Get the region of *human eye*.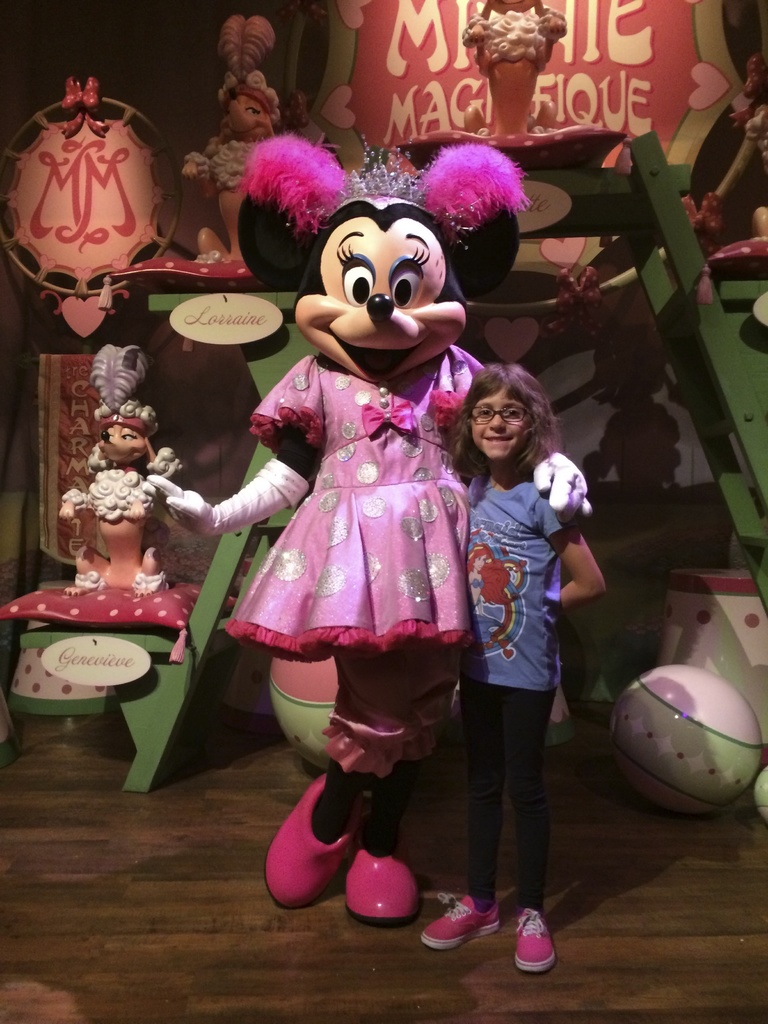
<box>476,410,493,422</box>.
